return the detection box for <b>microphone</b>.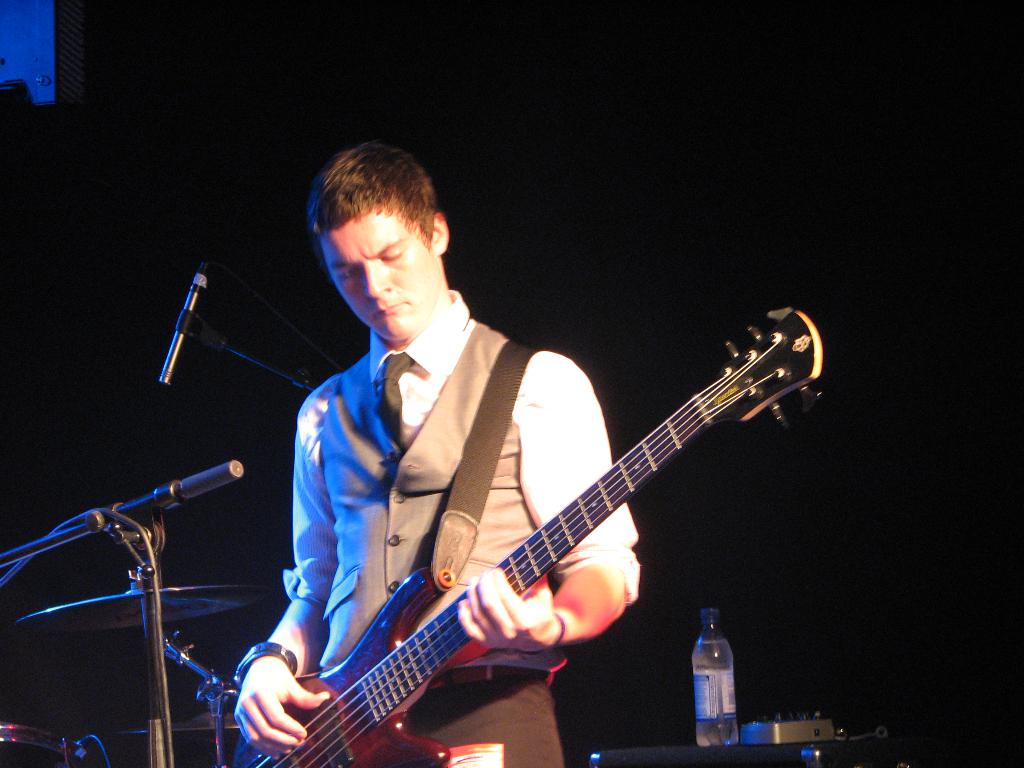
BBox(157, 266, 212, 388).
